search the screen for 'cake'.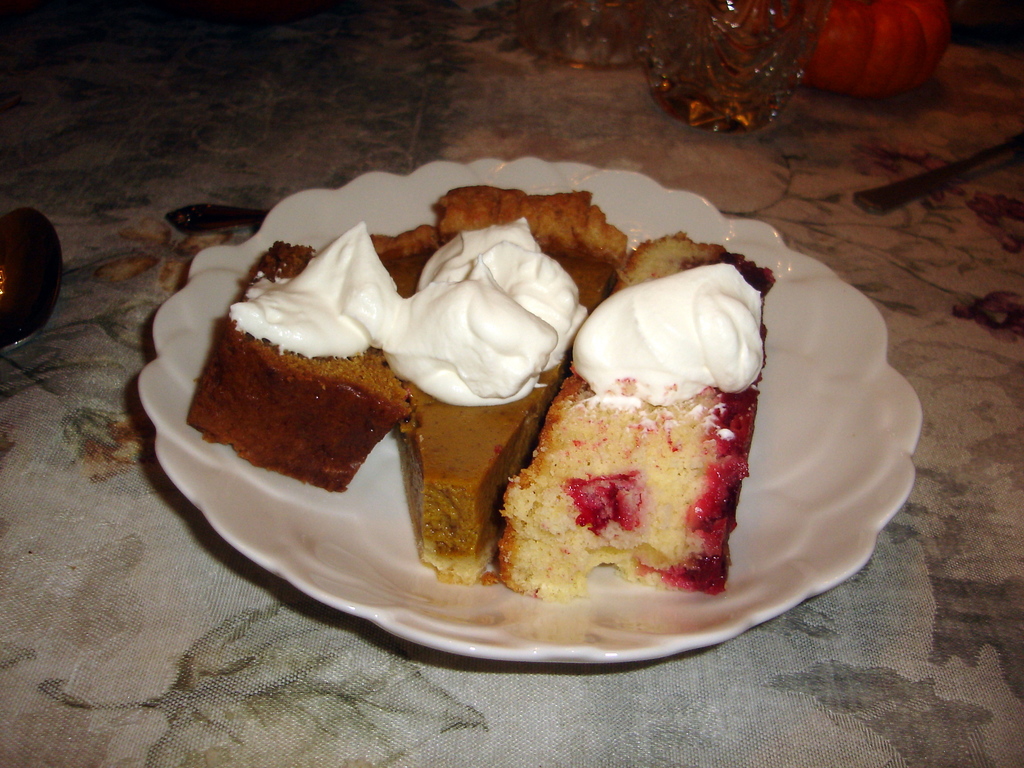
Found at (188,184,628,580).
